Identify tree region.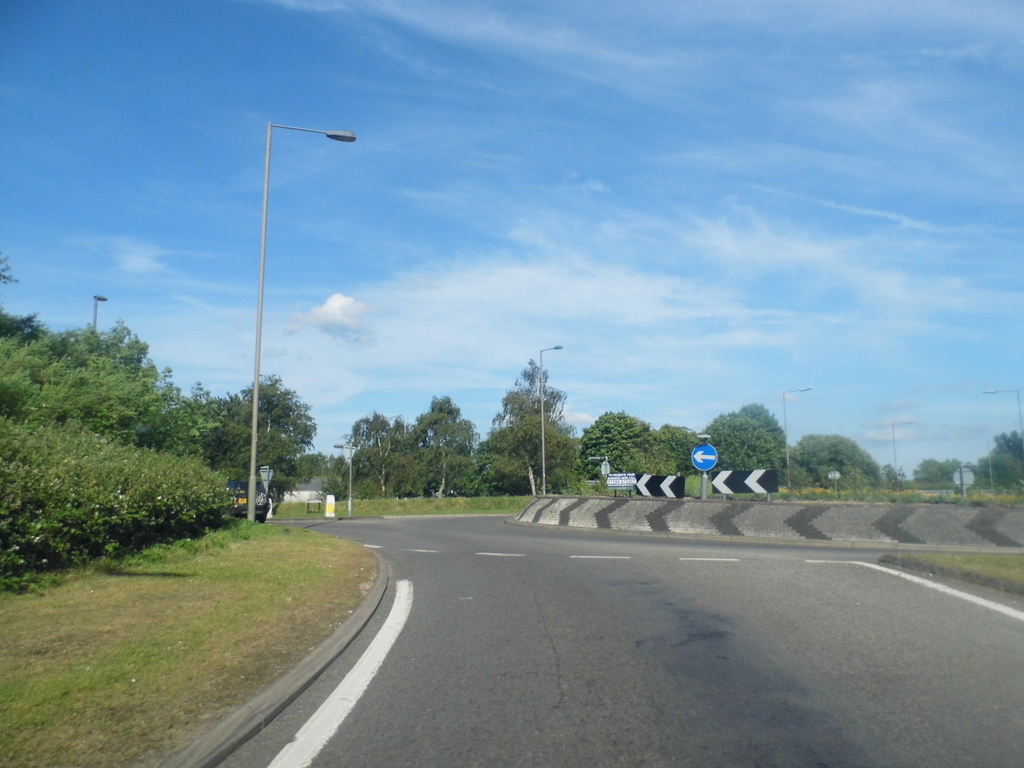
Region: box(403, 388, 480, 500).
